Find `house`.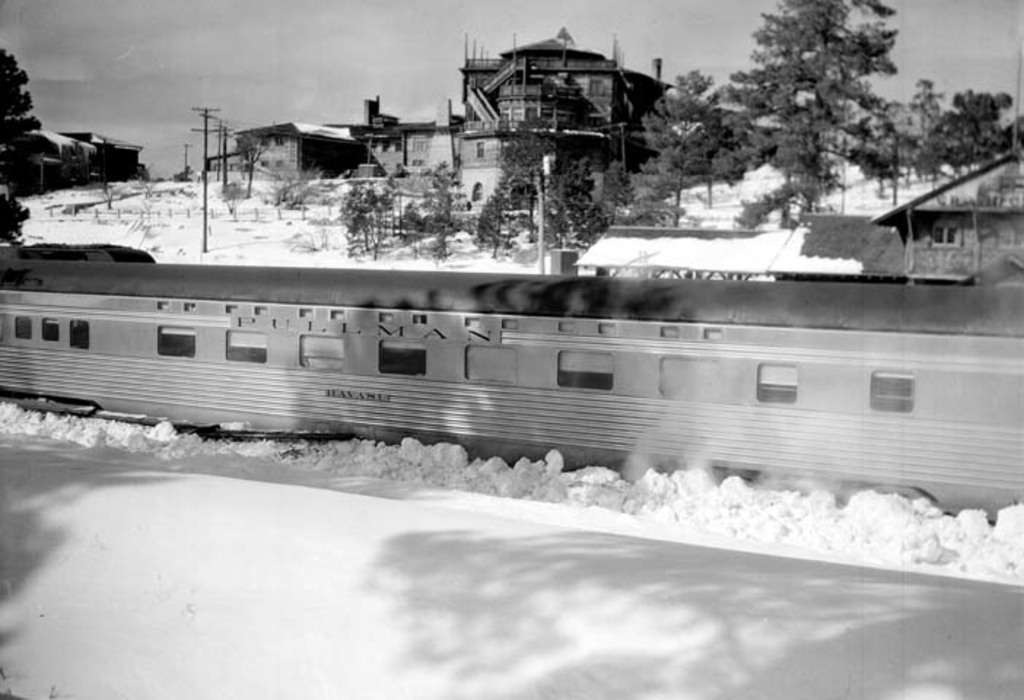
(454, 34, 696, 190).
